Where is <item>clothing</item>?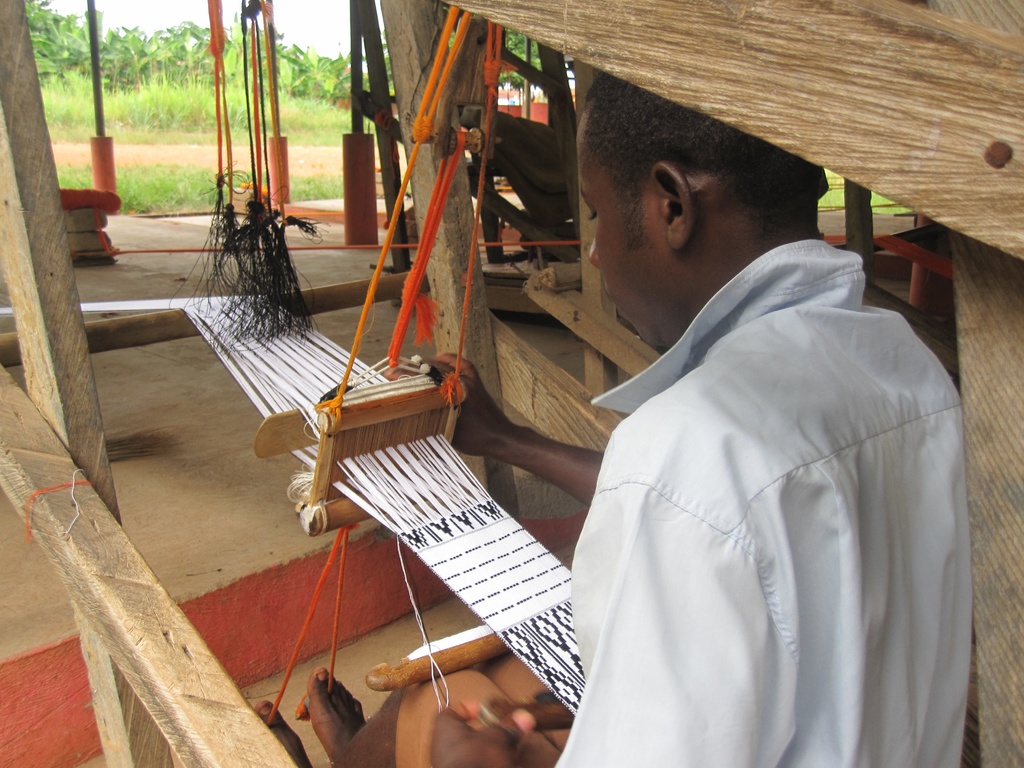
{"left": 556, "top": 200, "right": 963, "bottom": 767}.
